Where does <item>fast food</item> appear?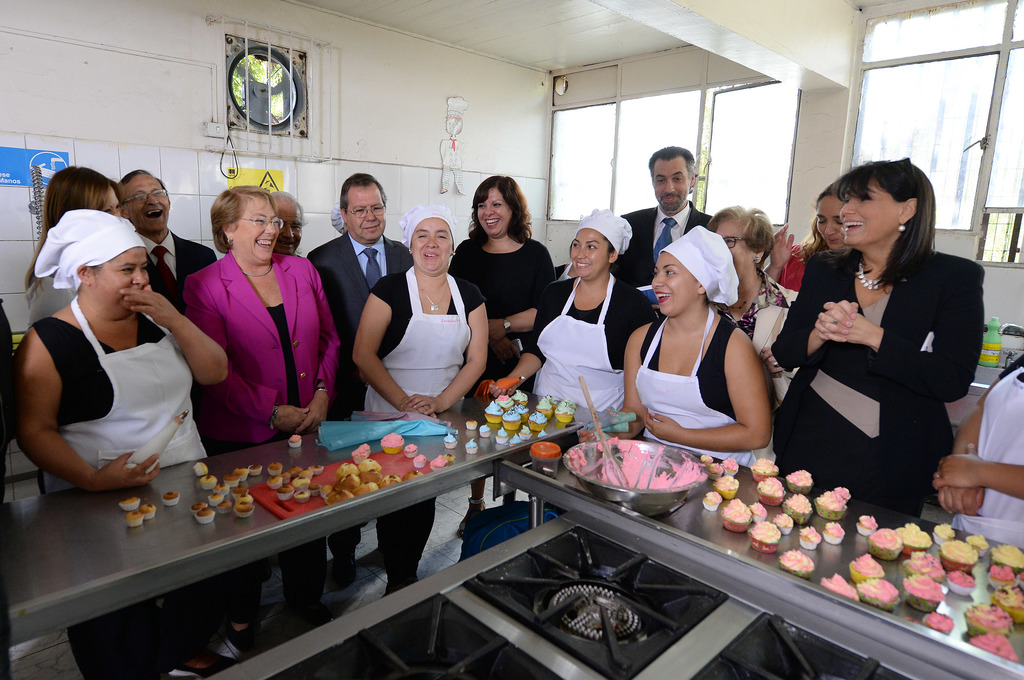
Appears at box=[858, 578, 897, 607].
